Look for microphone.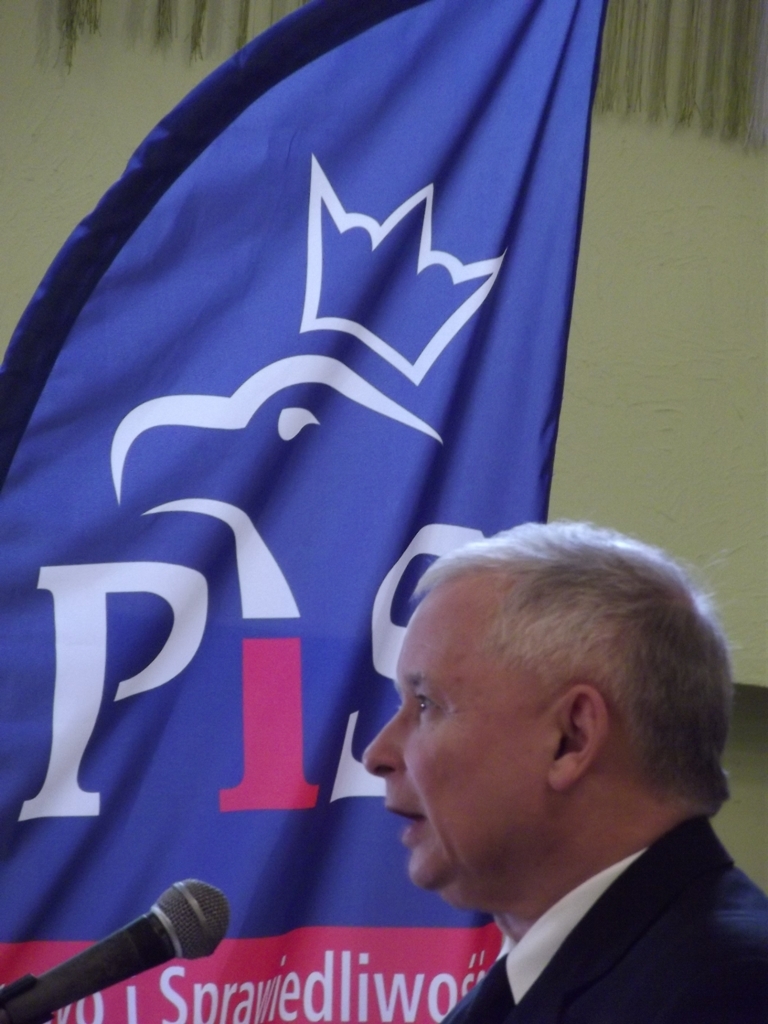
Found: bbox=(37, 881, 238, 1006).
